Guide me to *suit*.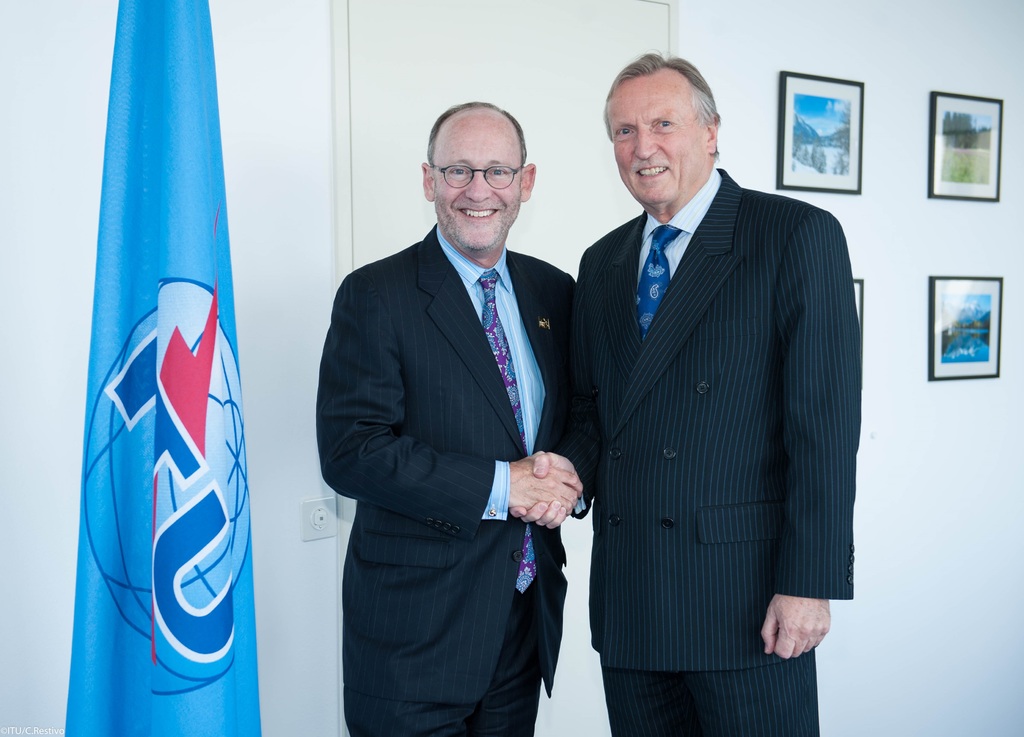
Guidance: x1=543 y1=164 x2=861 y2=736.
